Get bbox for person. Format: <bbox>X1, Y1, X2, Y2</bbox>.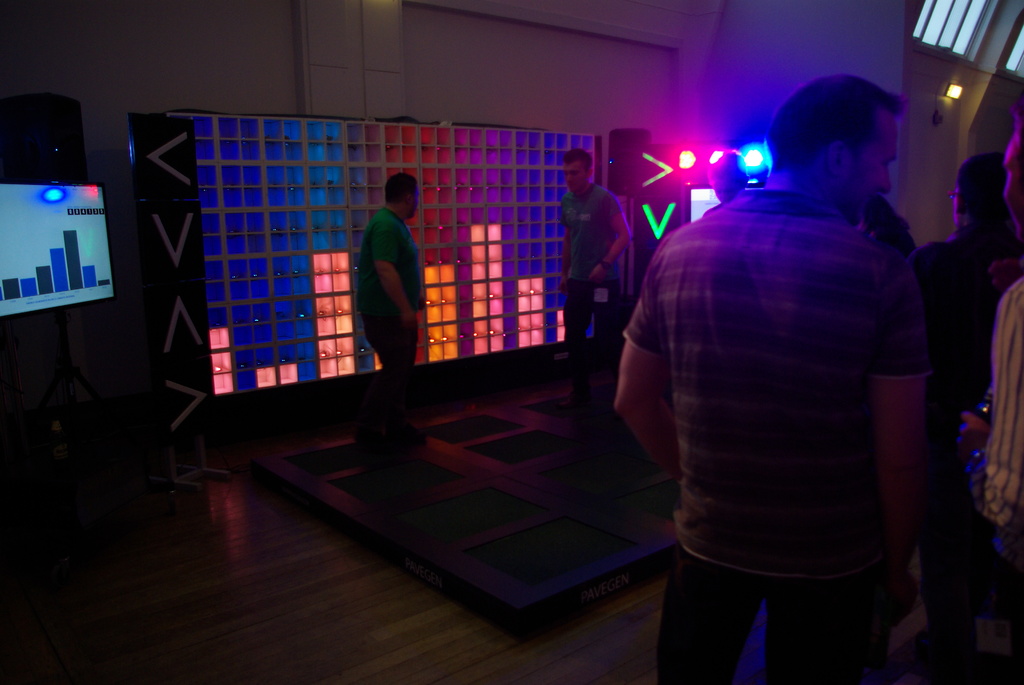
<bbox>559, 148, 635, 421</bbox>.
